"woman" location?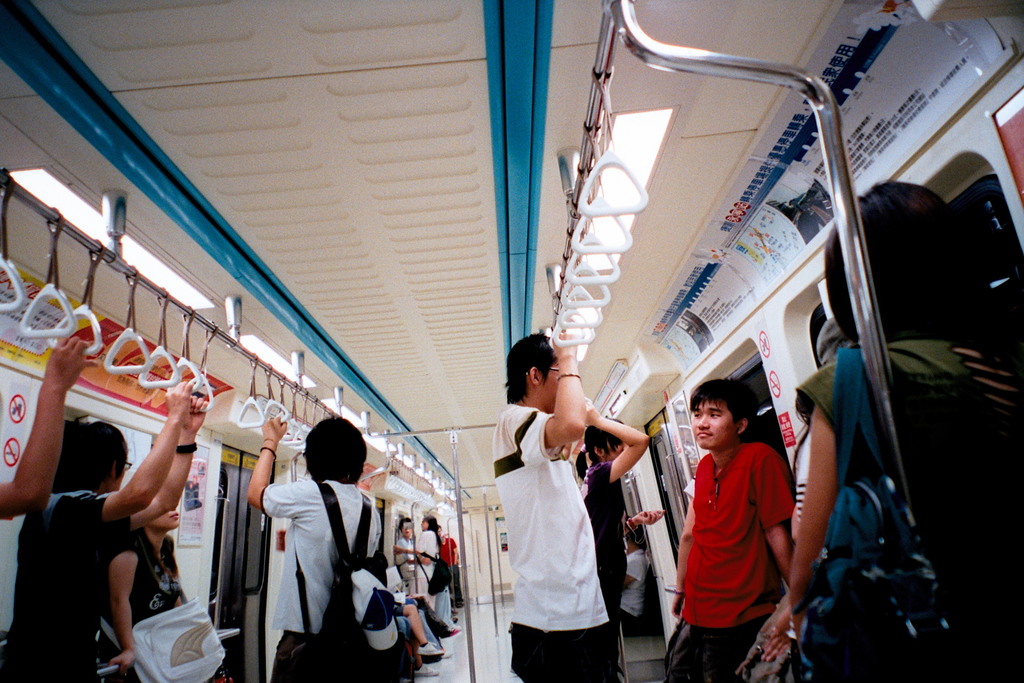
x1=571, y1=391, x2=657, y2=682
